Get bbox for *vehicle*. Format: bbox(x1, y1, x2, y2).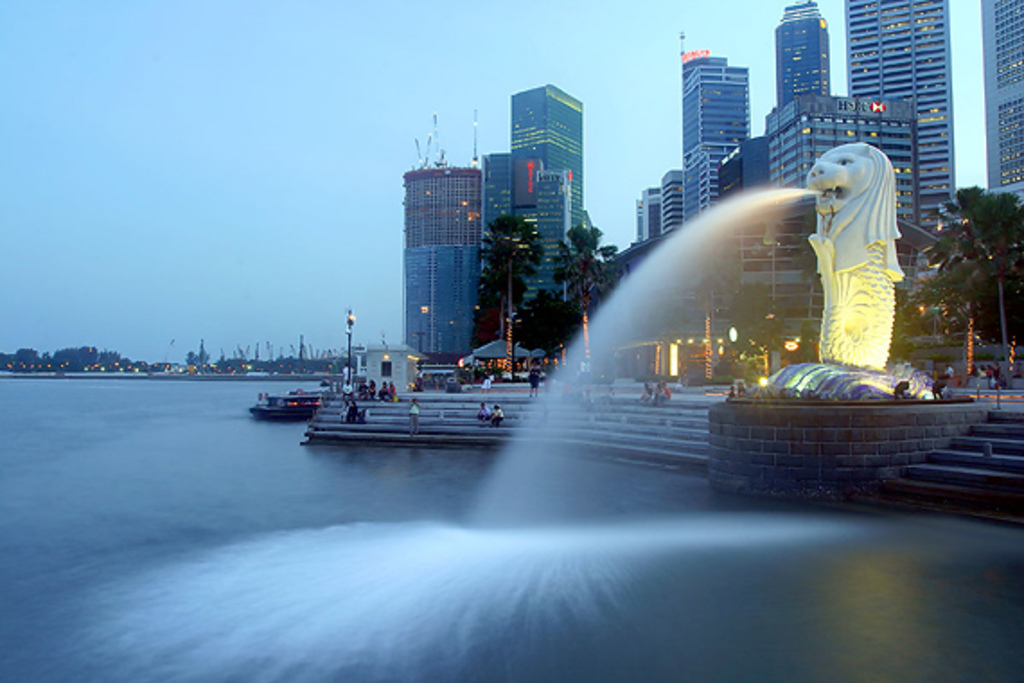
bbox(252, 386, 323, 421).
